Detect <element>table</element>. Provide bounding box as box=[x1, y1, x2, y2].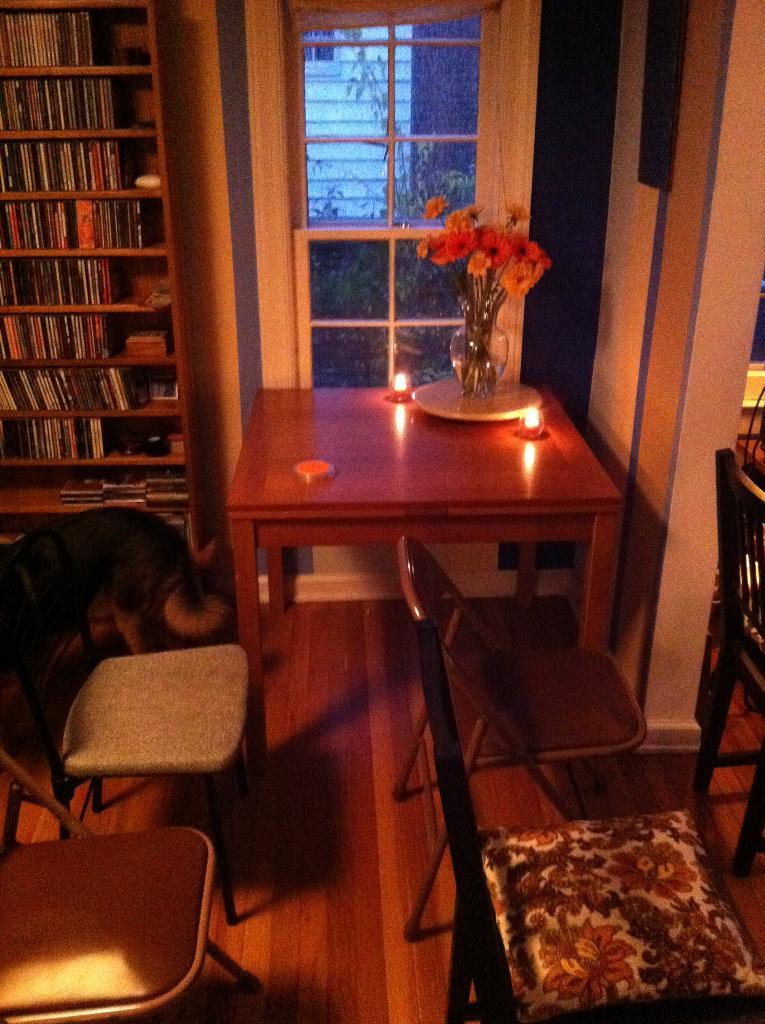
box=[223, 378, 615, 812].
